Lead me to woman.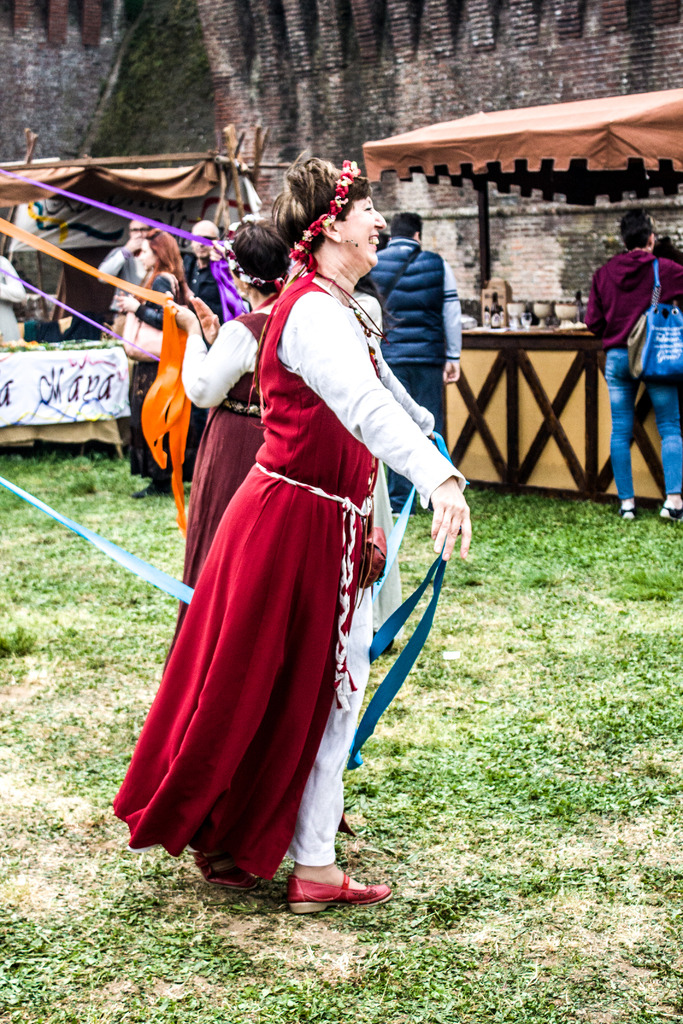
Lead to left=113, top=228, right=195, bottom=497.
